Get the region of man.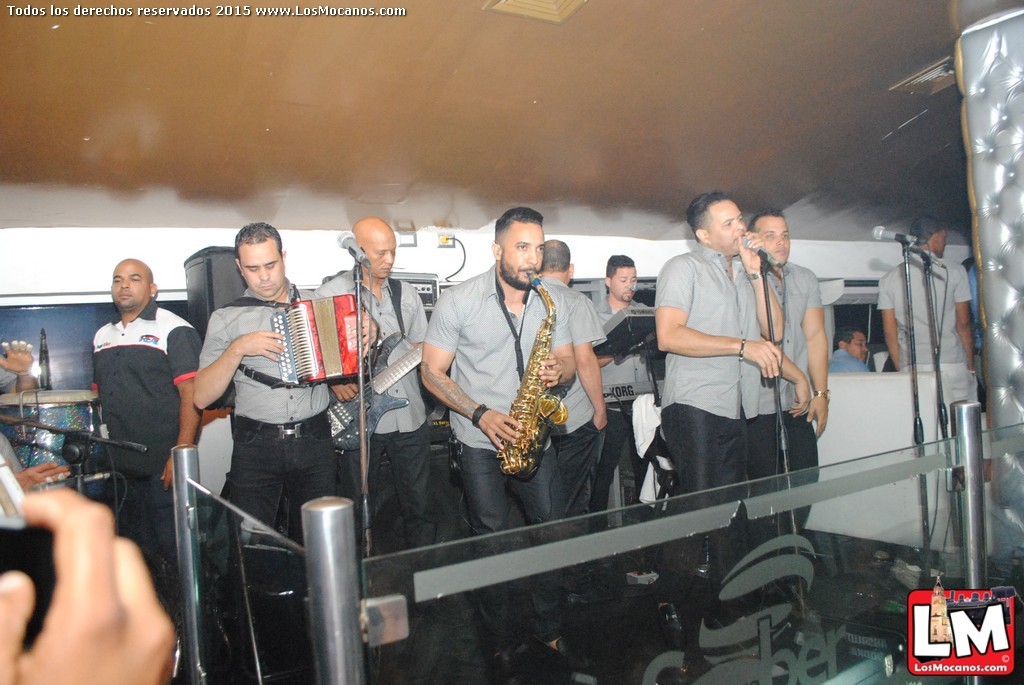
bbox=(0, 433, 70, 493).
